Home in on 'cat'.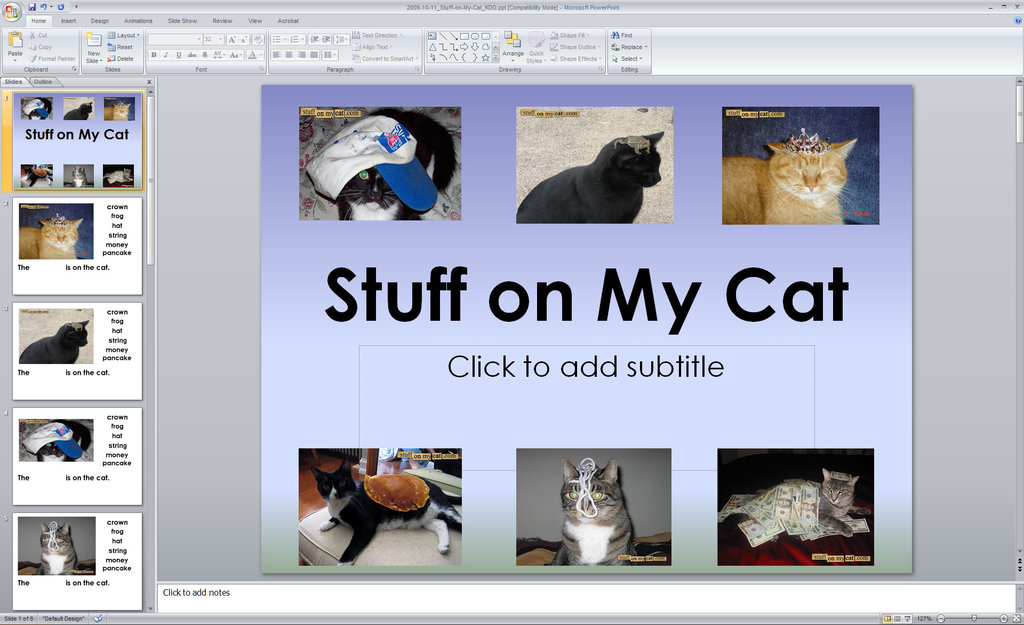
Homed in at left=306, top=458, right=463, bottom=565.
